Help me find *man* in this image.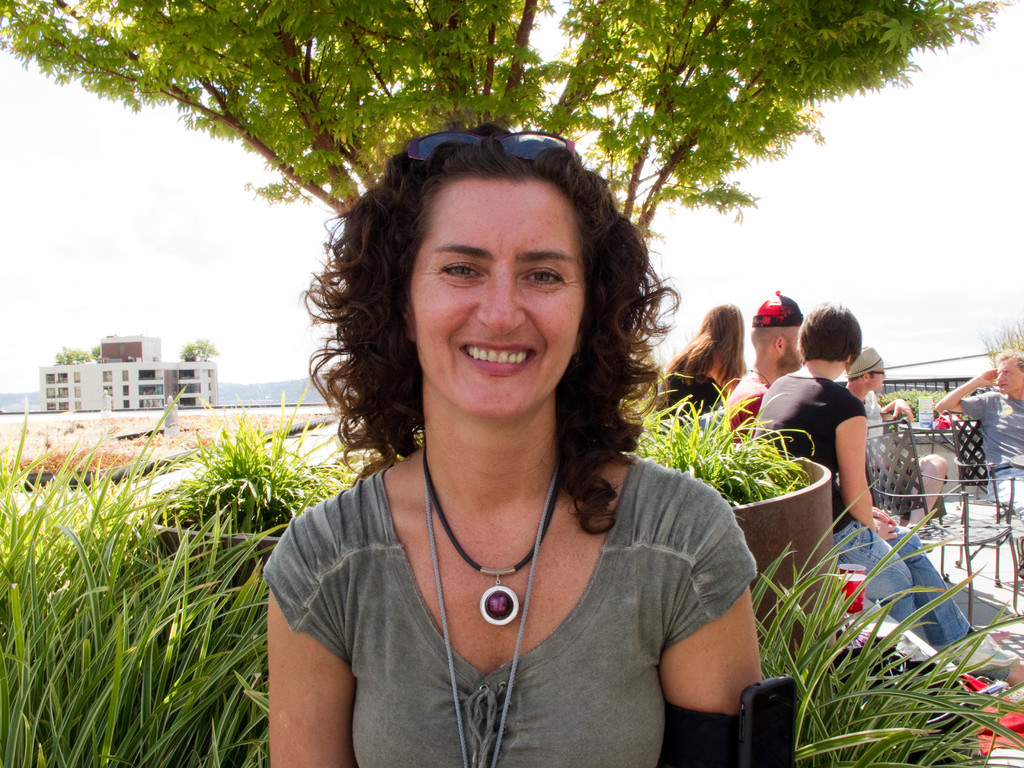
Found it: (720,286,803,452).
